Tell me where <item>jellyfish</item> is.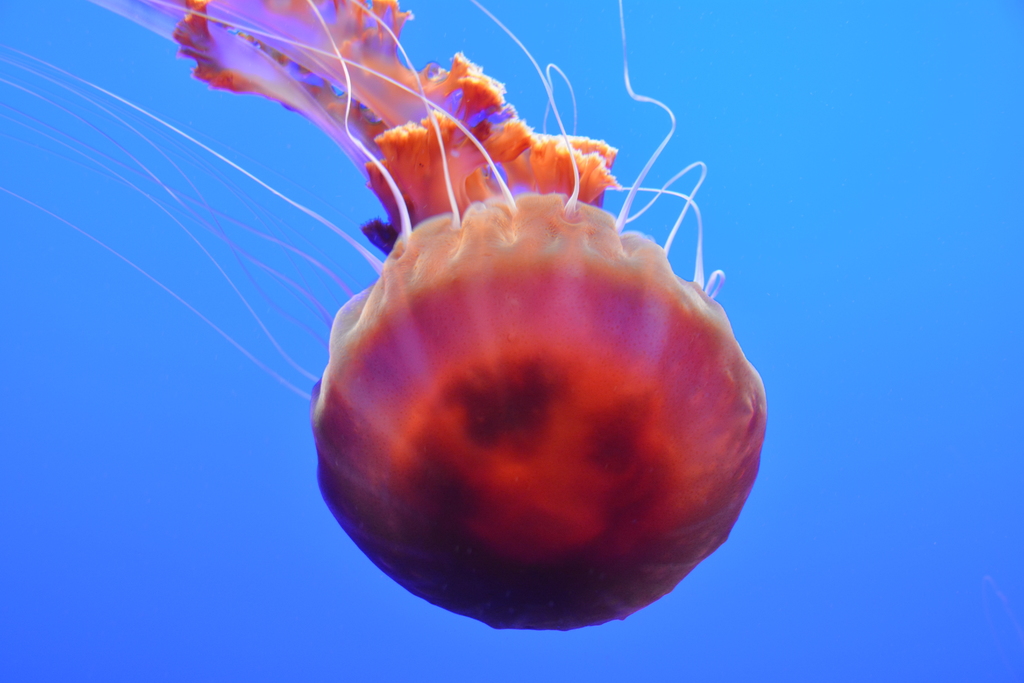
<item>jellyfish</item> is at 0/0/769/631.
